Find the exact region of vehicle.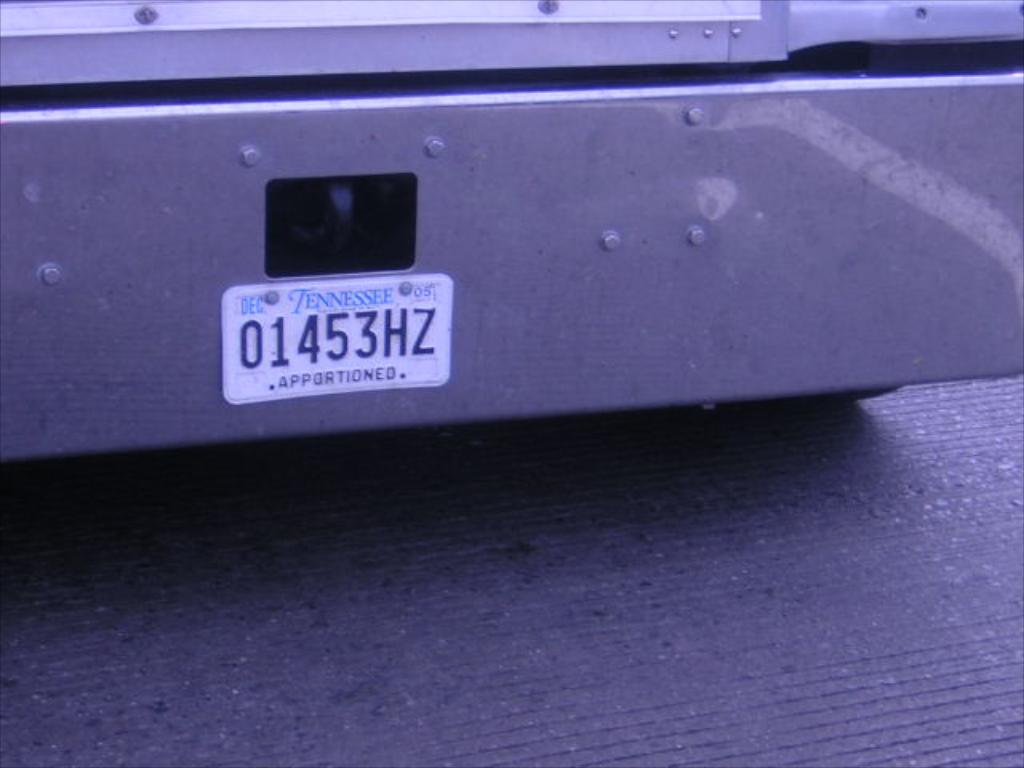
Exact region: (x1=27, y1=74, x2=955, y2=555).
